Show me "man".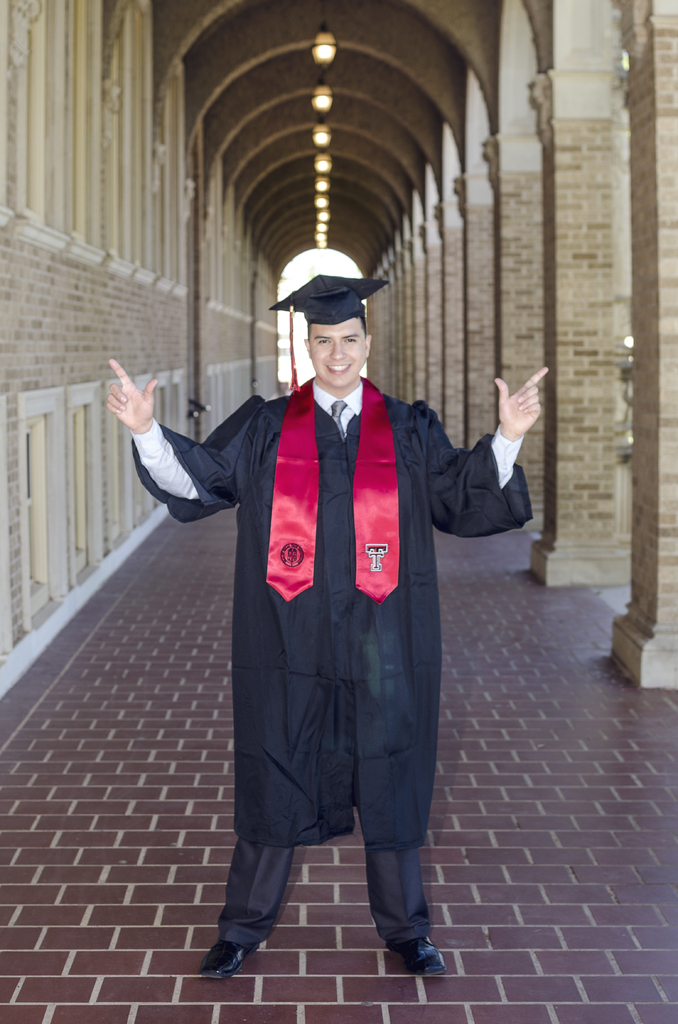
"man" is here: <bbox>93, 263, 553, 988</bbox>.
